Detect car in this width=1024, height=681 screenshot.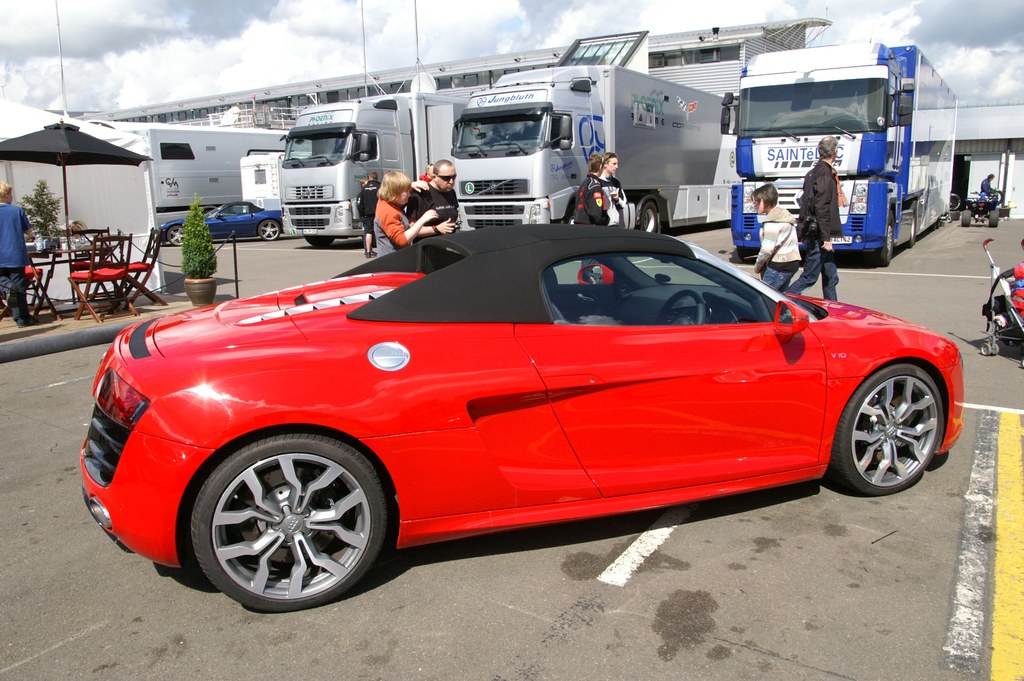
Detection: BBox(156, 200, 283, 250).
